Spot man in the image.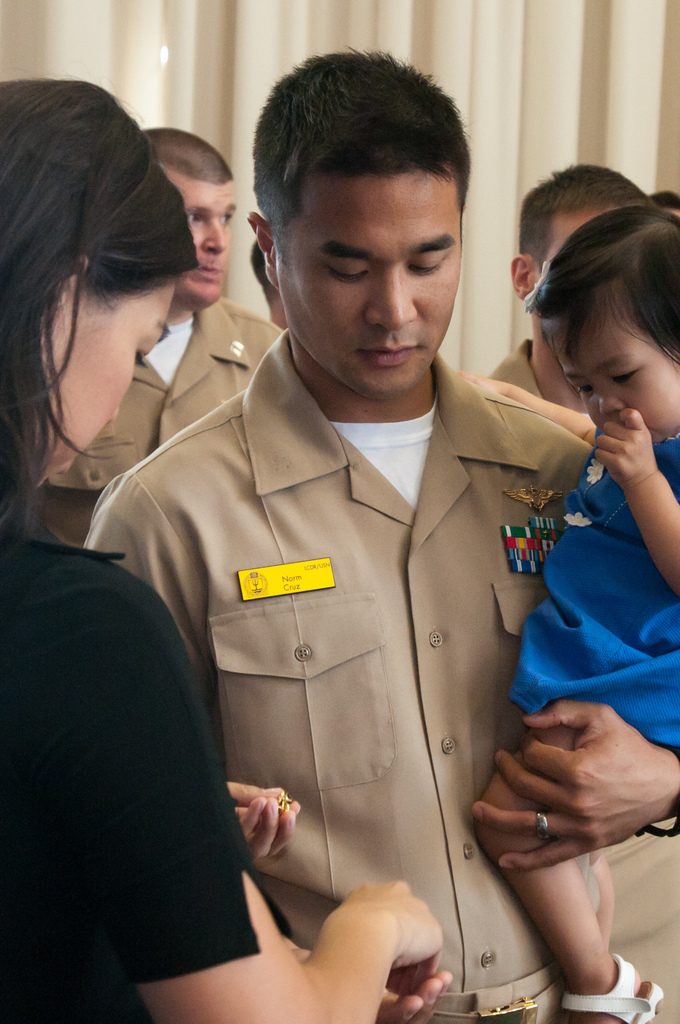
man found at (left=28, top=127, right=286, bottom=547).
